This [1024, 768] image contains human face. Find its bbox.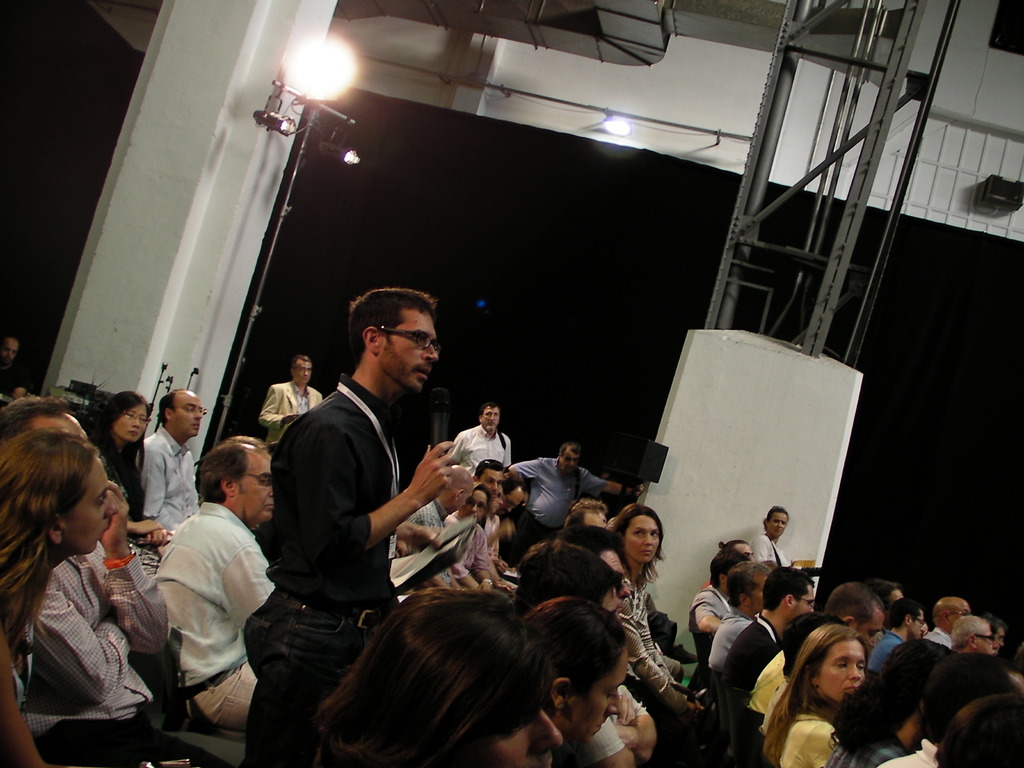
[left=913, top=610, right=926, bottom=633].
